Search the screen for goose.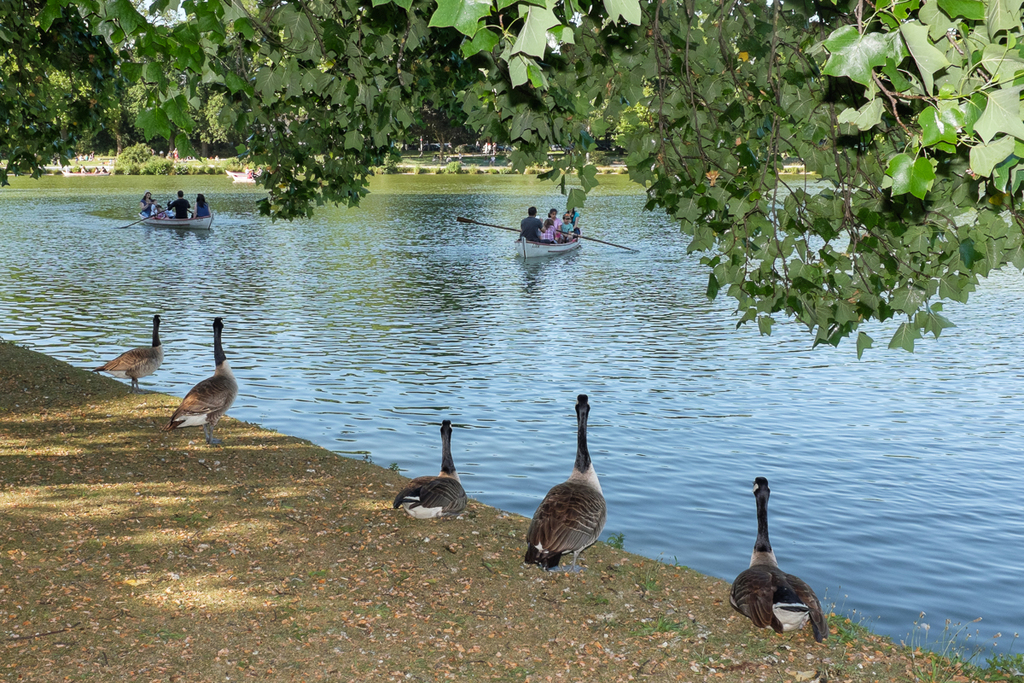
Found at 525 394 607 573.
